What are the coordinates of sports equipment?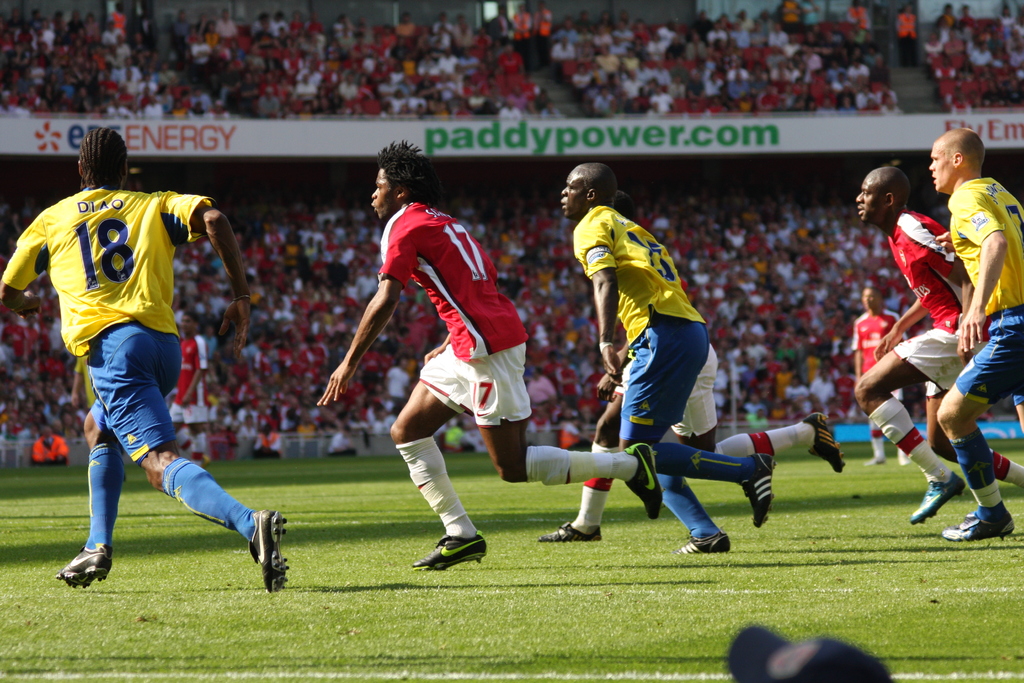
[676,534,732,554].
